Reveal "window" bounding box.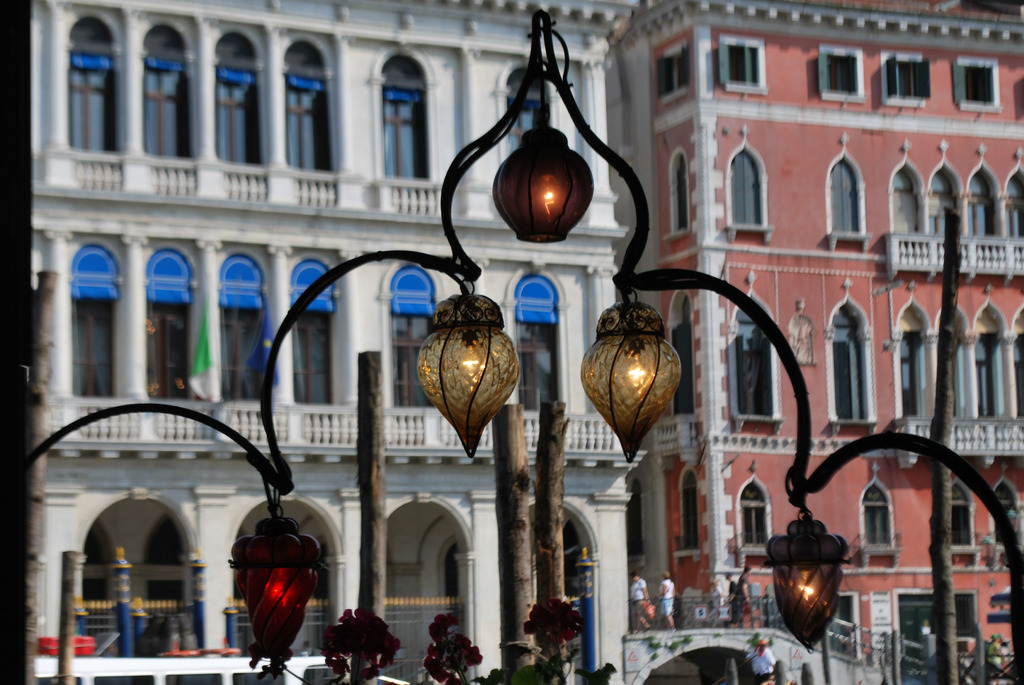
Revealed: {"left": 728, "top": 150, "right": 773, "bottom": 227}.
